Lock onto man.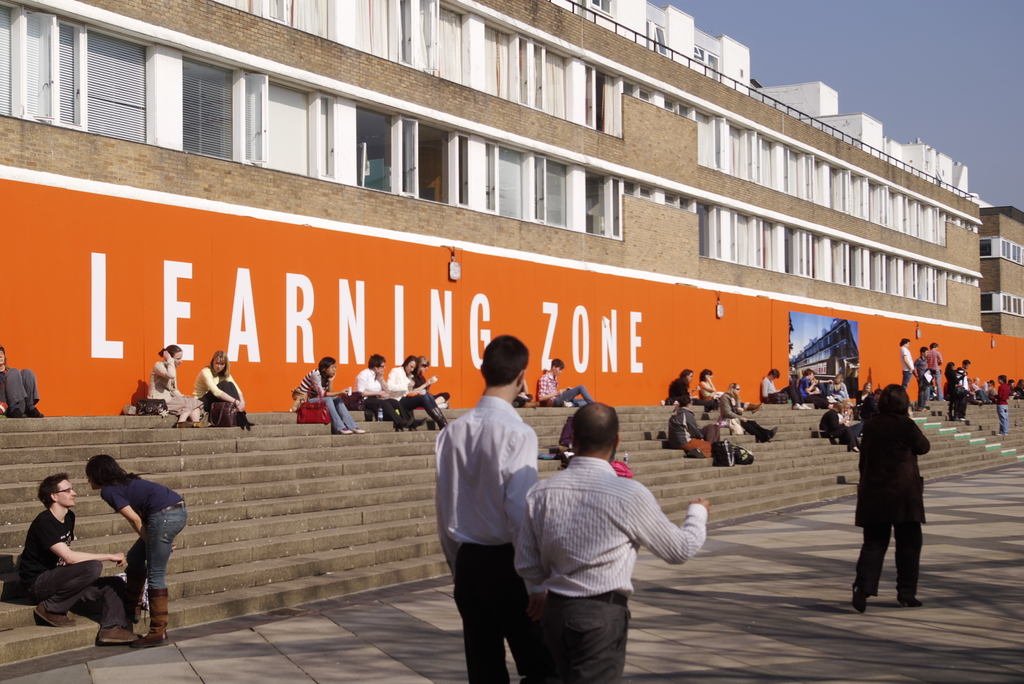
Locked: x1=531, y1=360, x2=595, y2=418.
